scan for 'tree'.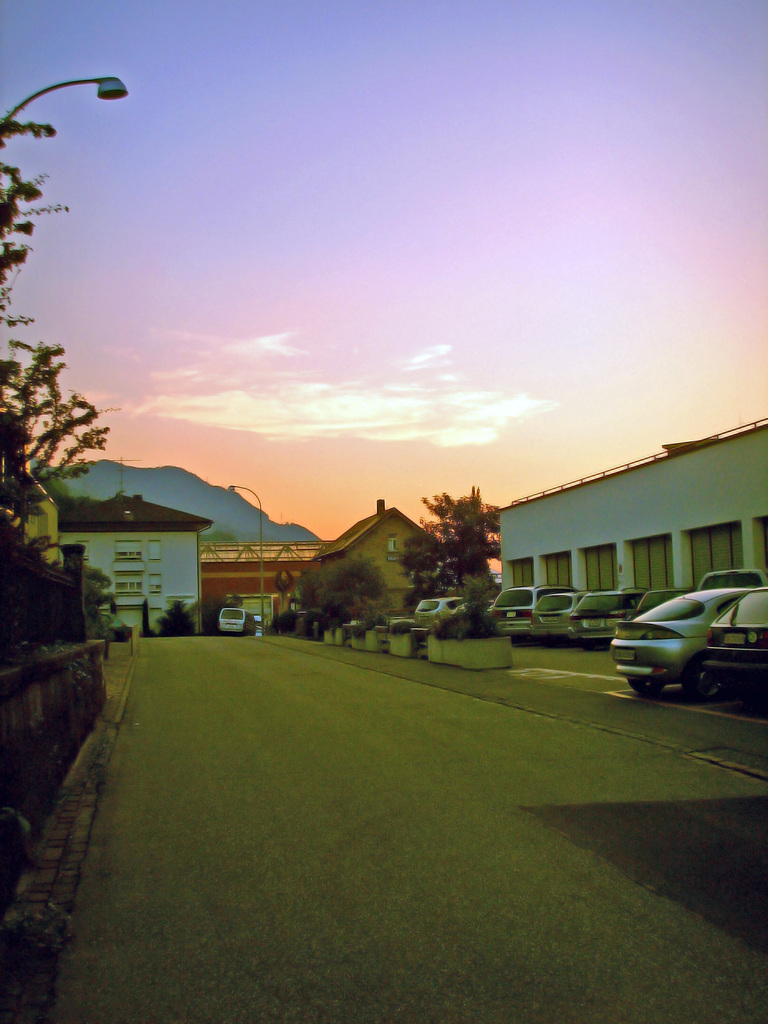
Scan result: select_region(0, 108, 121, 540).
